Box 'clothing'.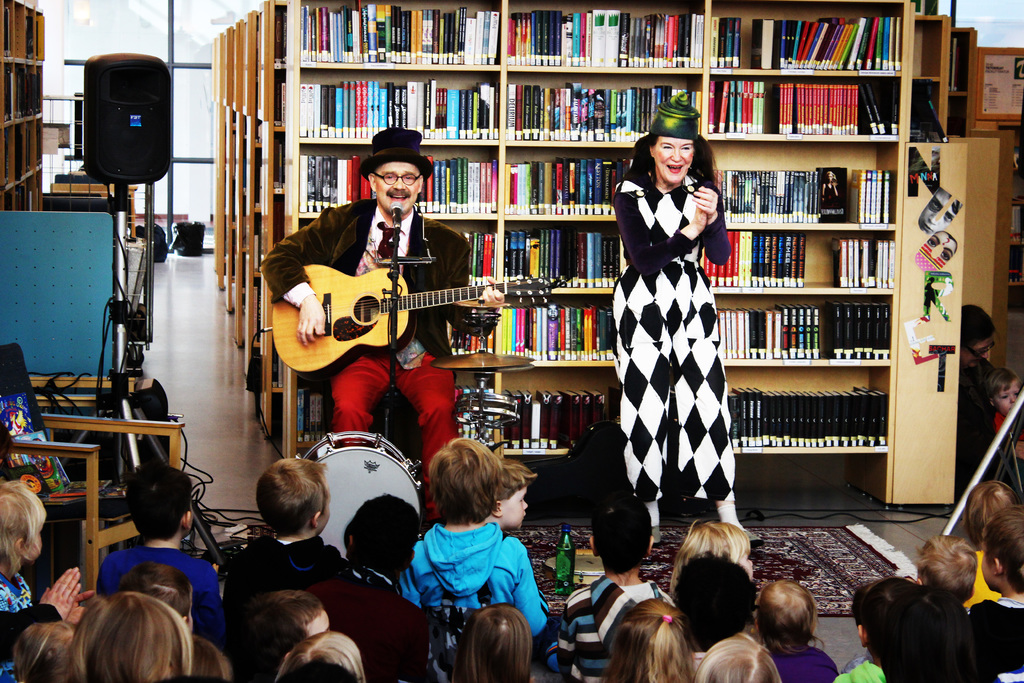
left=228, top=530, right=351, bottom=614.
